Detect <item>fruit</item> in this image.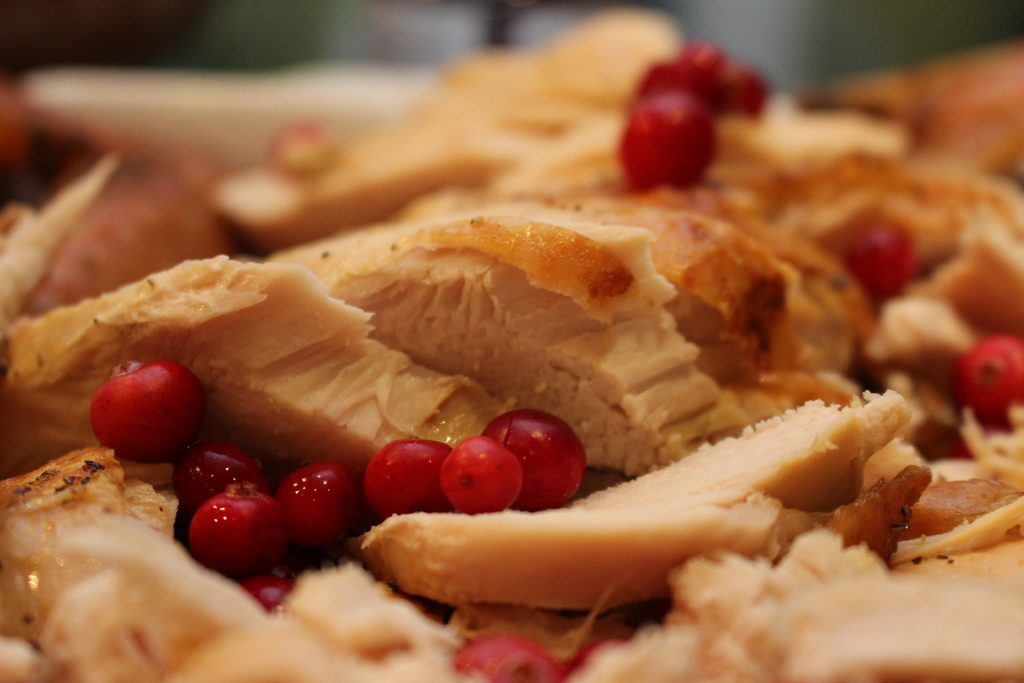
Detection: {"left": 463, "top": 634, "right": 559, "bottom": 682}.
